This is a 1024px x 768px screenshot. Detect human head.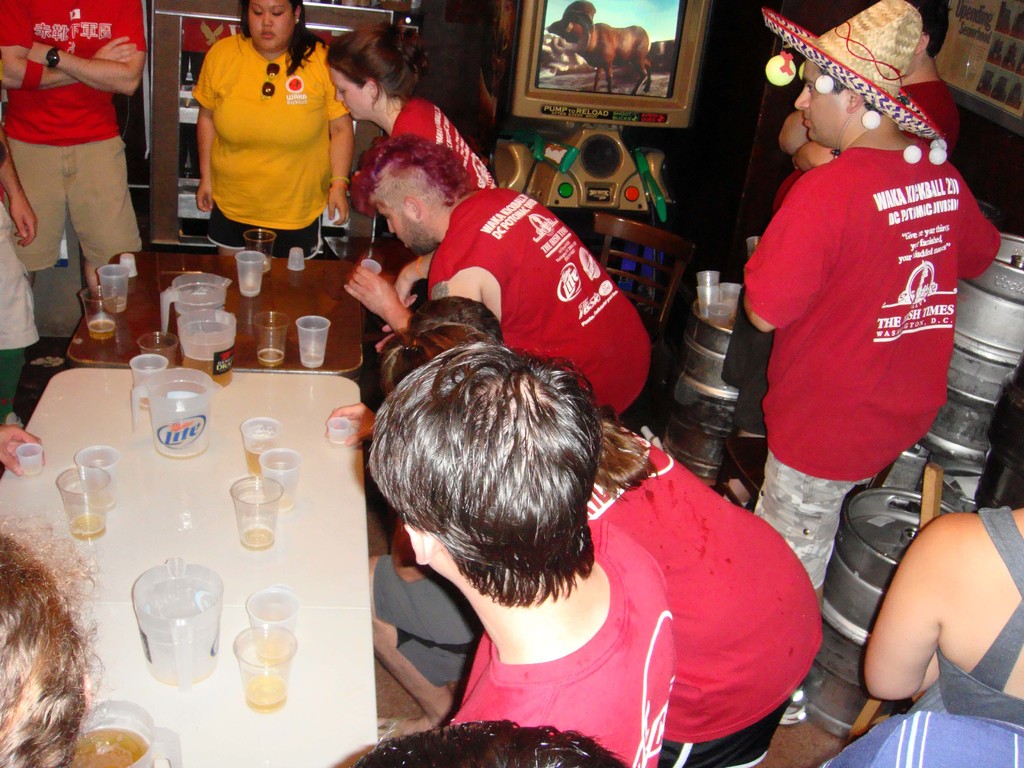
(left=365, top=134, right=463, bottom=254).
